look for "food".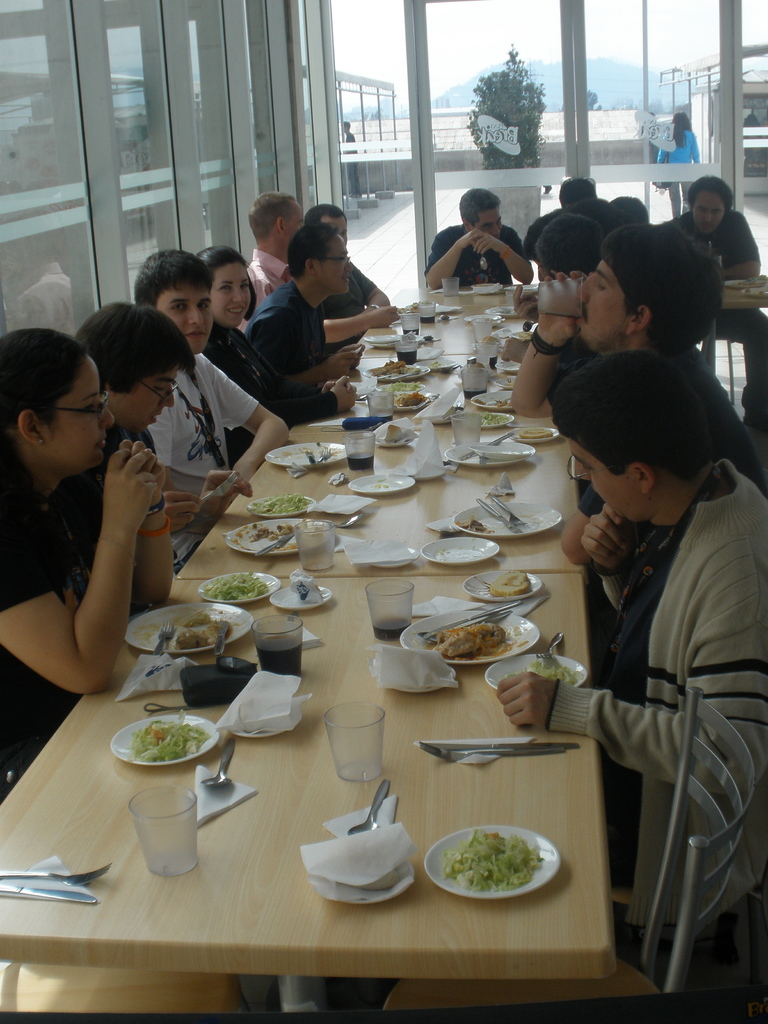
Found: (480, 412, 513, 431).
